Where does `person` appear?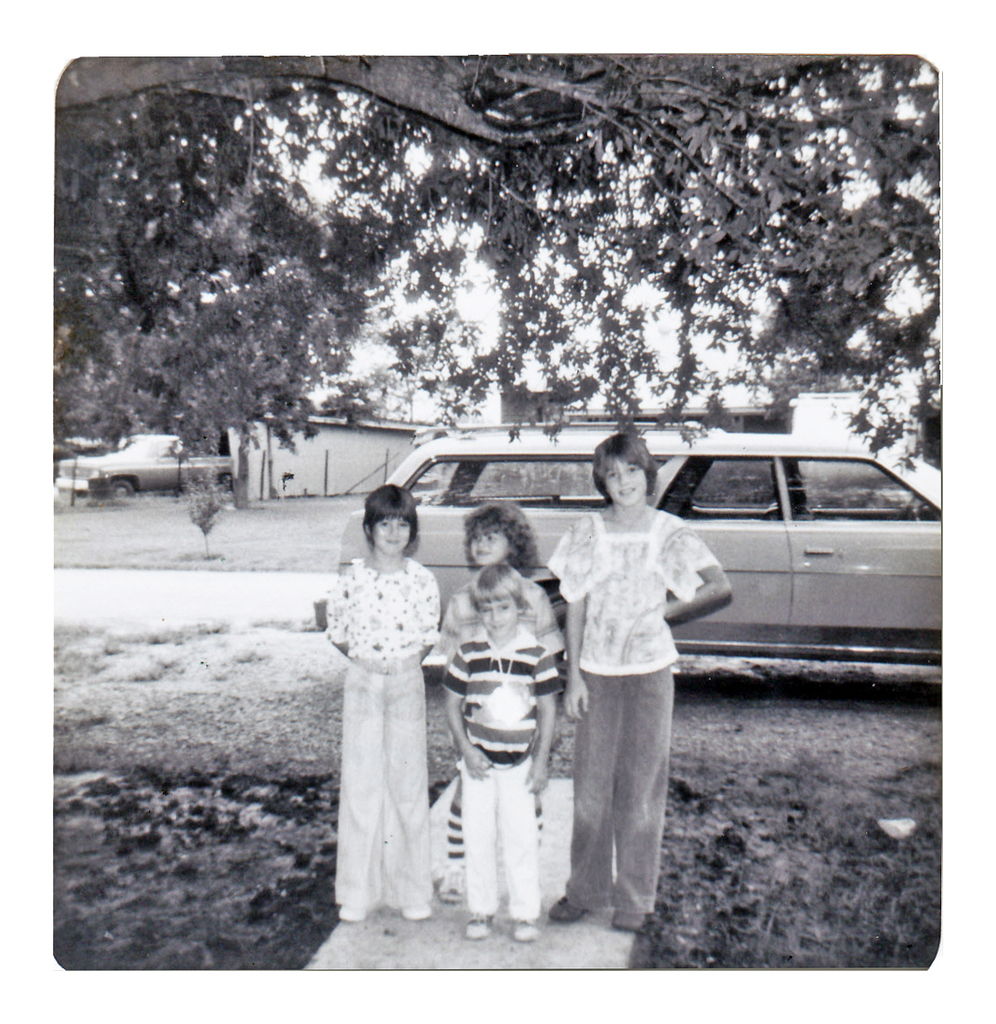
Appears at bbox=[443, 558, 565, 943].
